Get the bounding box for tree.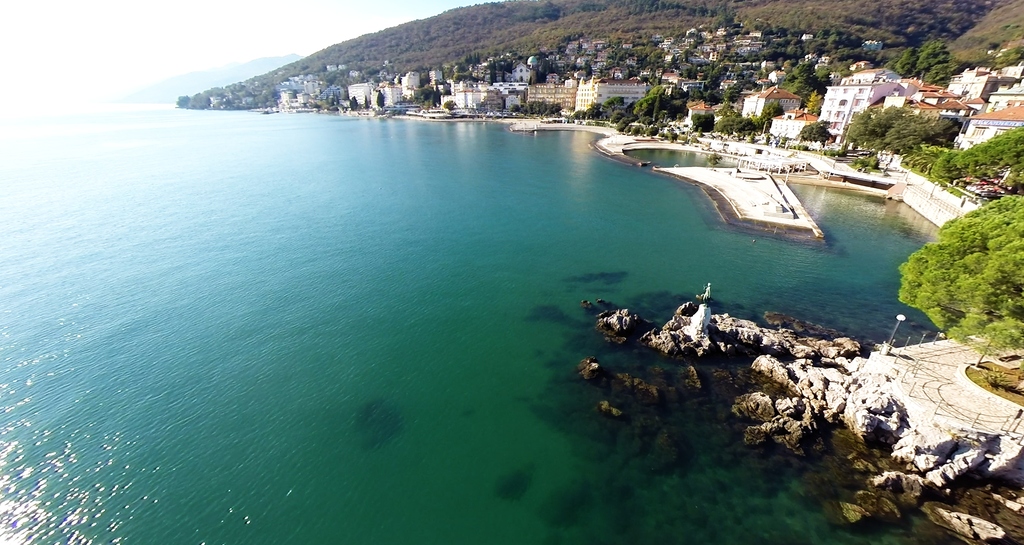
detection(755, 25, 804, 36).
